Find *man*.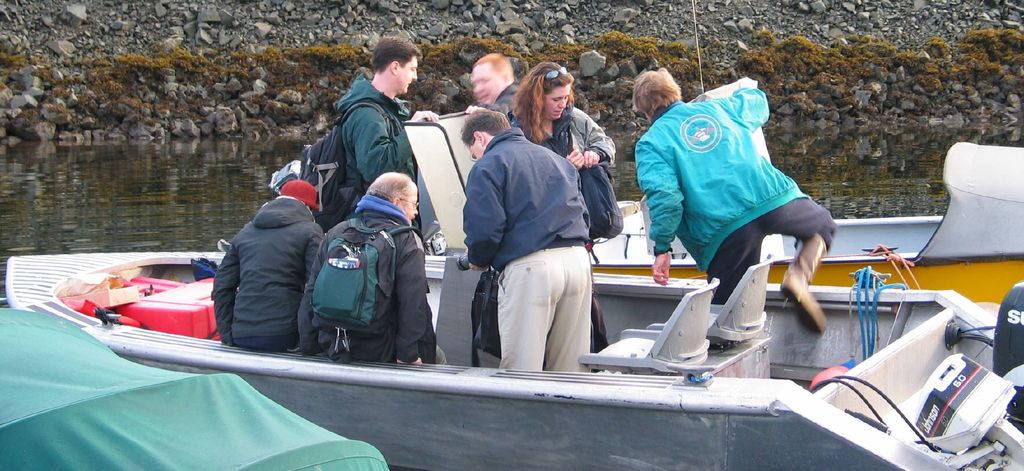
box(334, 33, 440, 247).
